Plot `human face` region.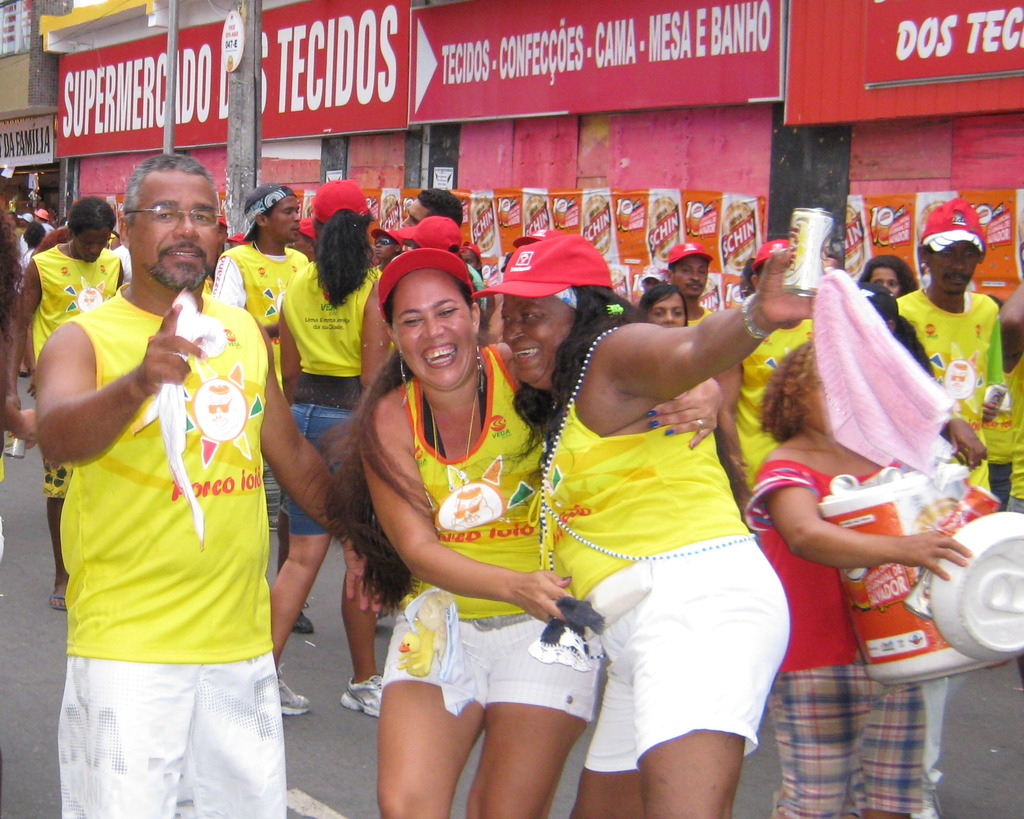
Plotted at {"x1": 870, "y1": 267, "x2": 897, "y2": 298}.
